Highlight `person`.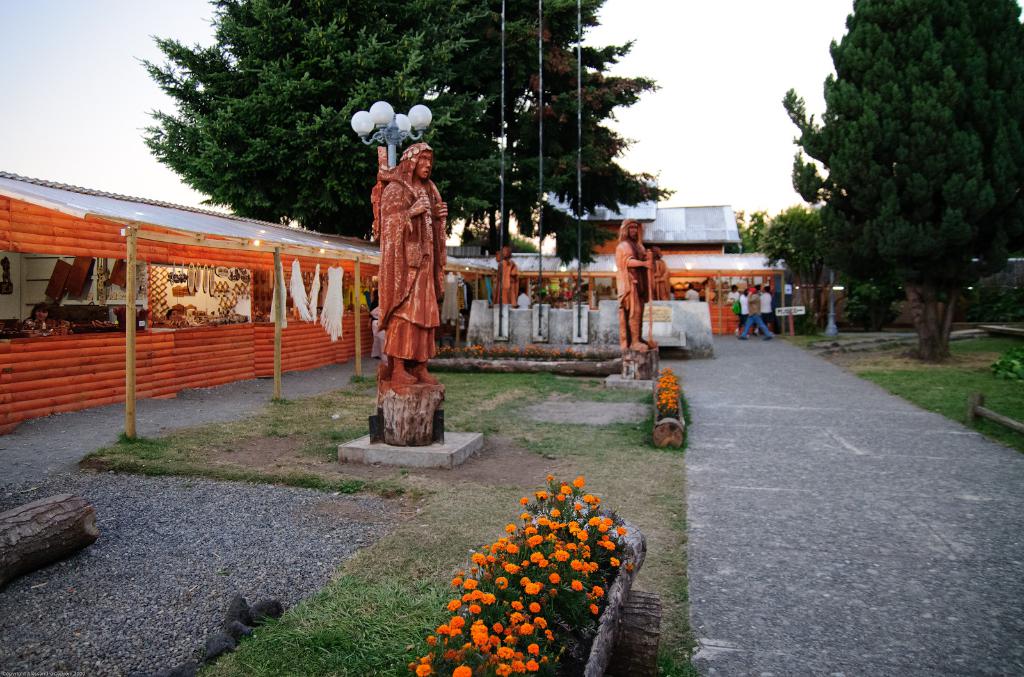
Highlighted region: 761/288/774/335.
